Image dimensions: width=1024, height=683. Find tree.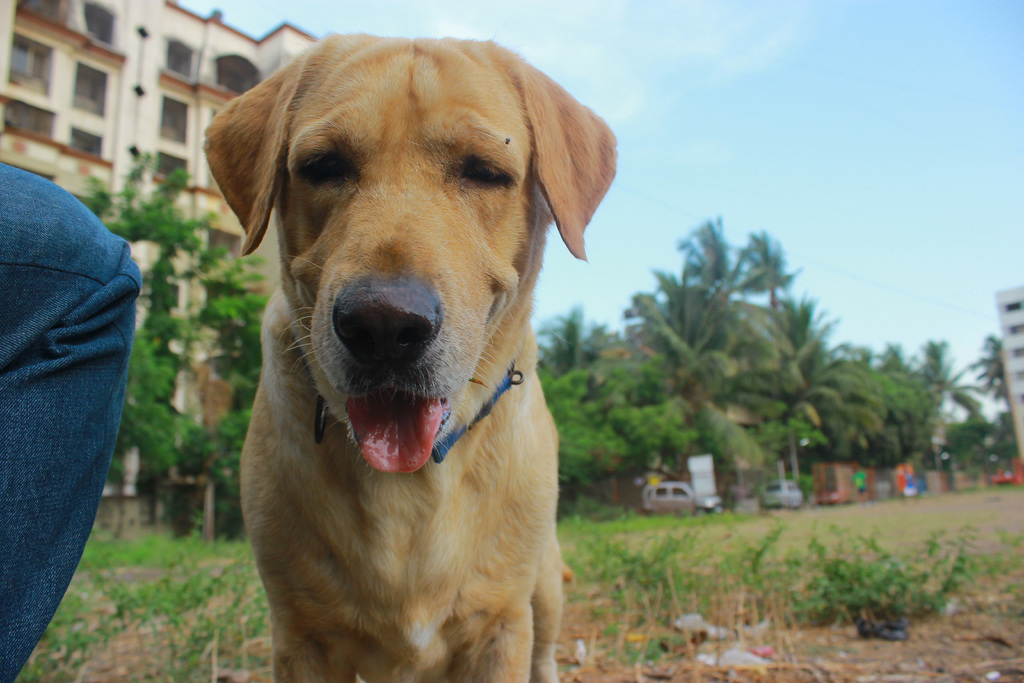
rect(193, 275, 260, 520).
